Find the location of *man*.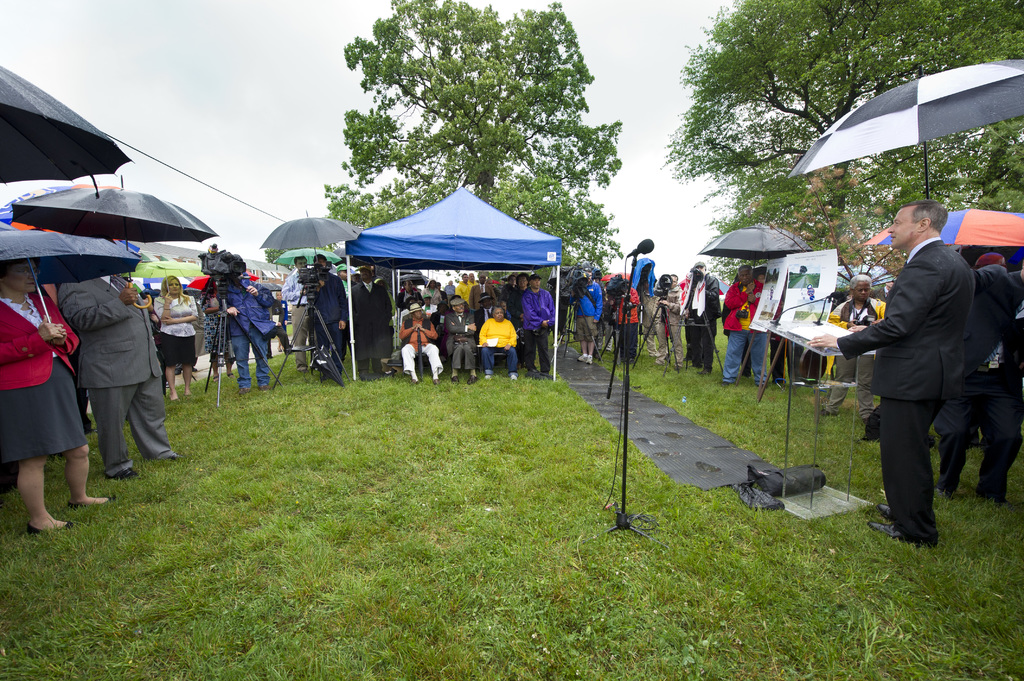
Location: (x1=383, y1=293, x2=460, y2=386).
